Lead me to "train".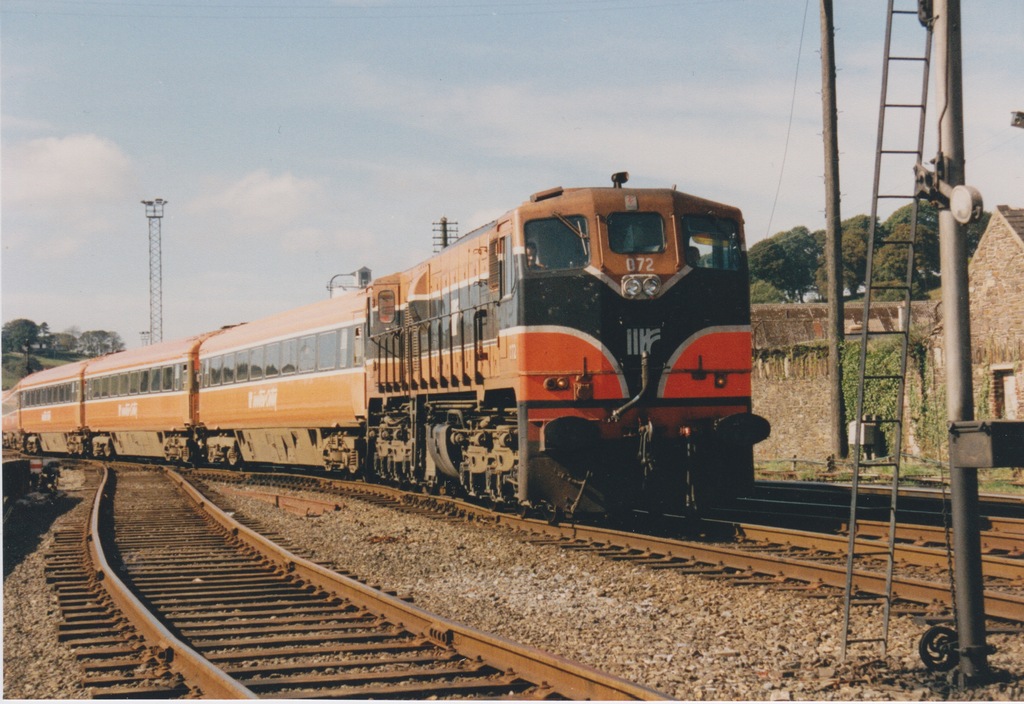
Lead to [left=0, top=172, right=771, bottom=513].
